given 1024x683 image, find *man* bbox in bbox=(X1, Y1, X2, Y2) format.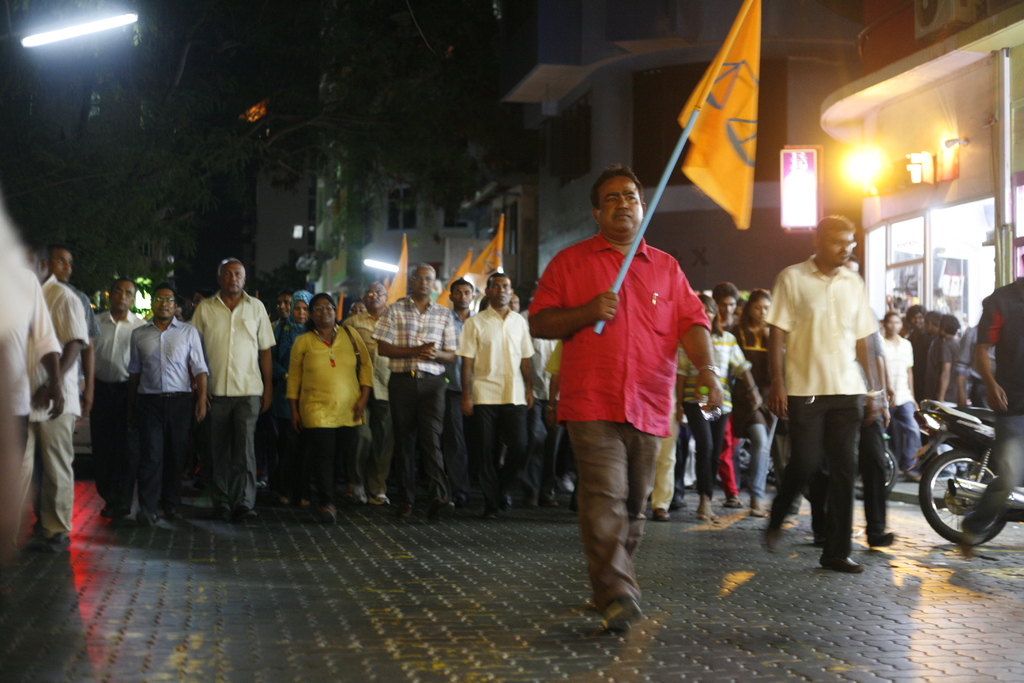
bbox=(91, 277, 140, 525).
